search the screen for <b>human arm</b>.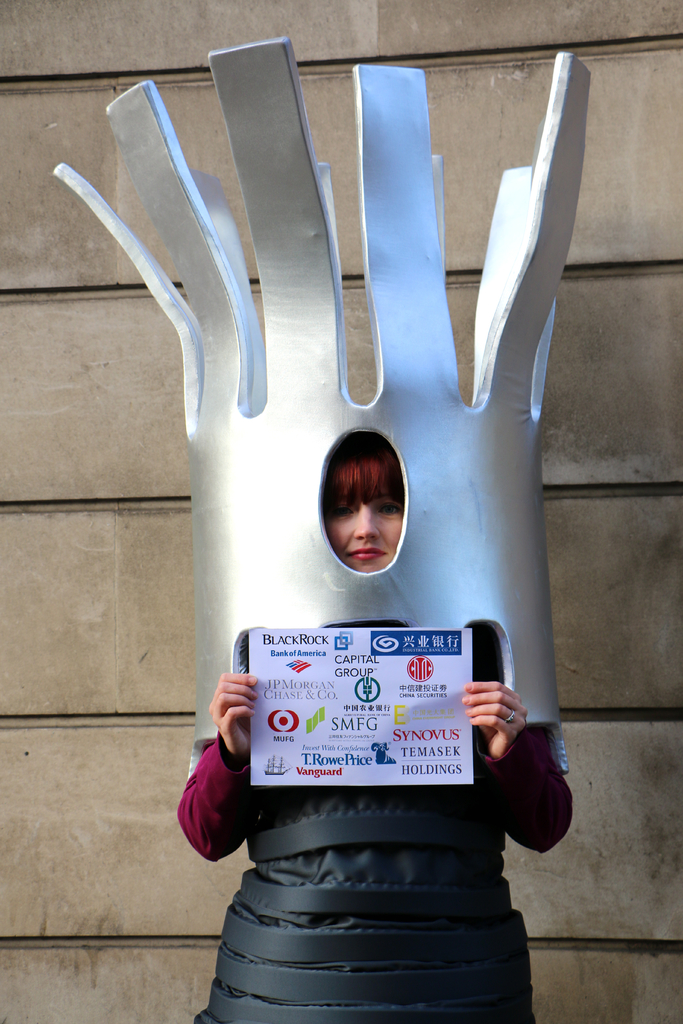
Found at {"x1": 174, "y1": 659, "x2": 268, "y2": 861}.
